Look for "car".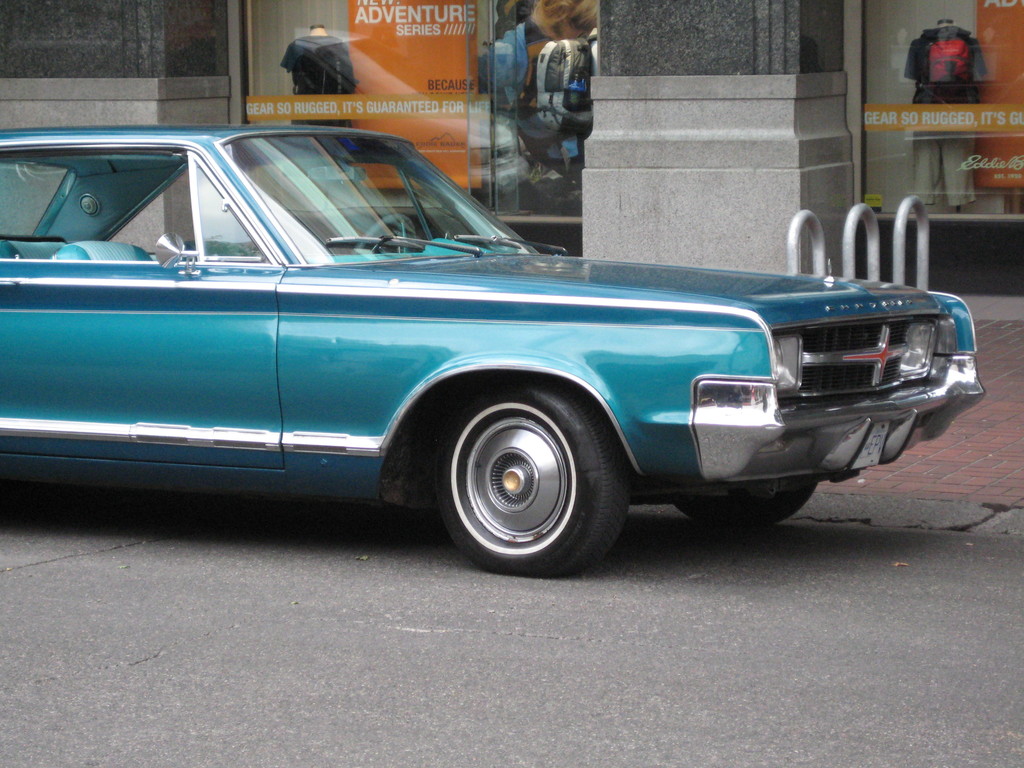
Found: [left=5, top=124, right=965, bottom=570].
